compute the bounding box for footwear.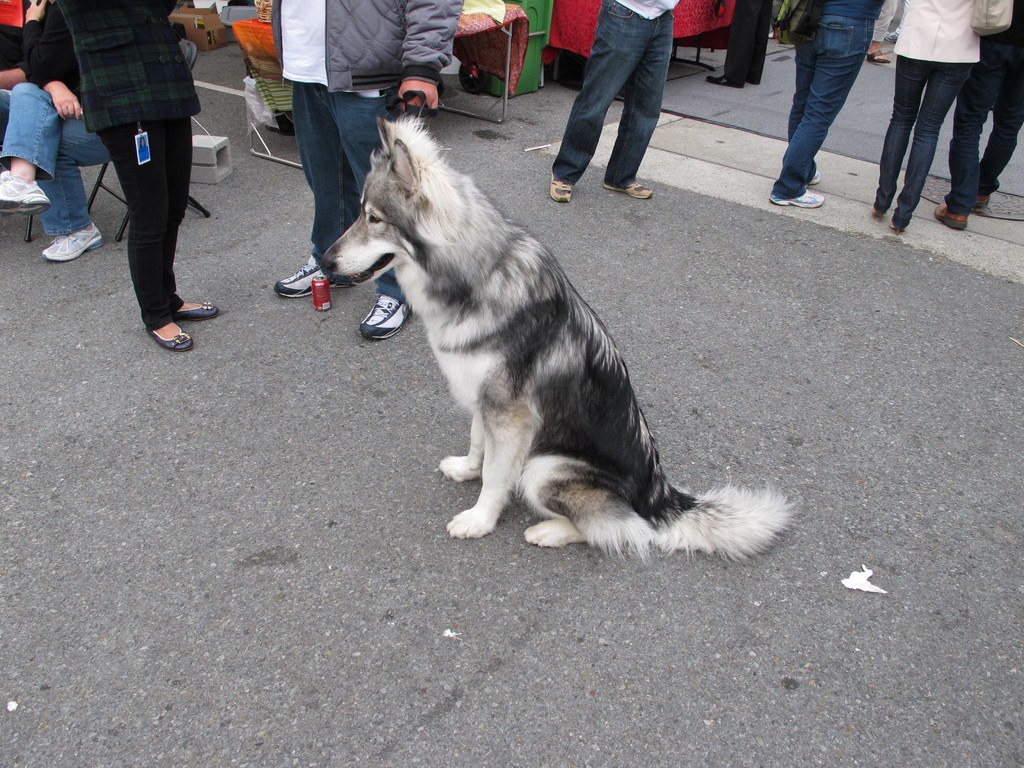
<bbox>812, 171, 821, 189</bbox>.
